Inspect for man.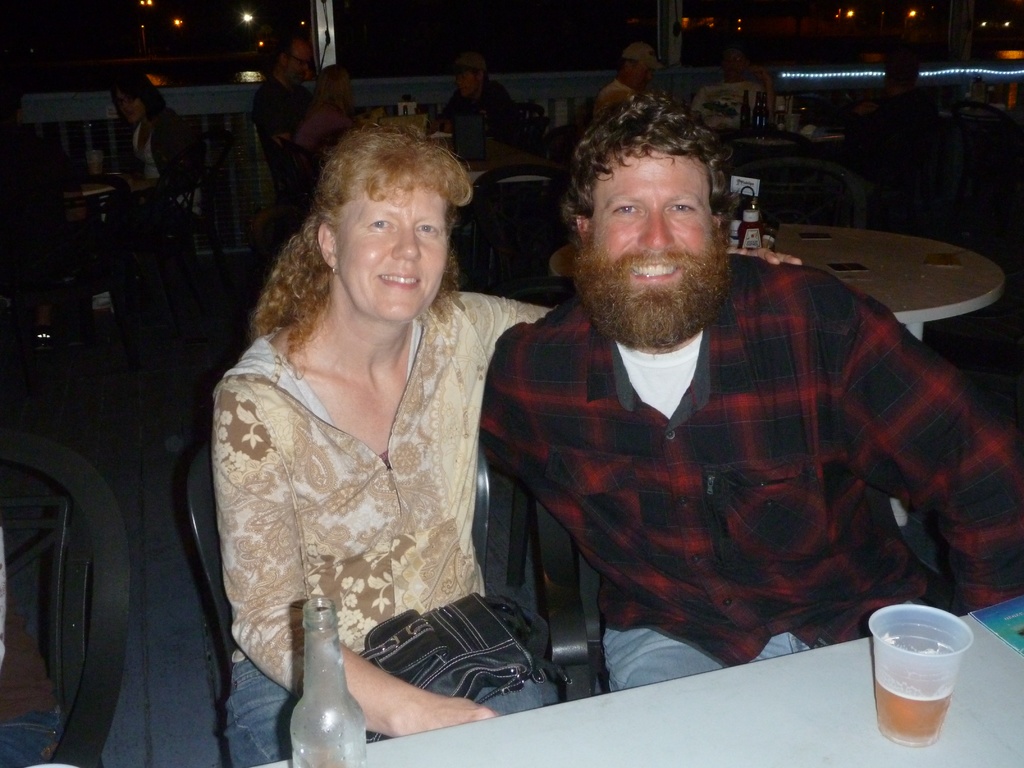
Inspection: left=598, top=51, right=661, bottom=115.
